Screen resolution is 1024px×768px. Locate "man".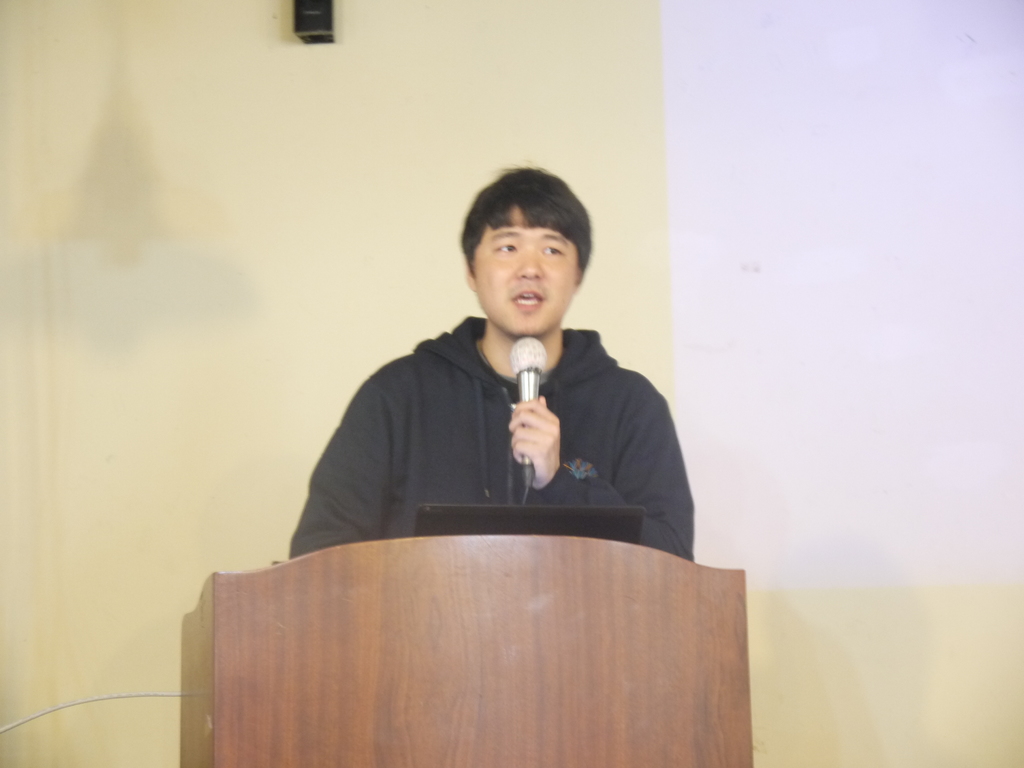
(276,165,691,564).
